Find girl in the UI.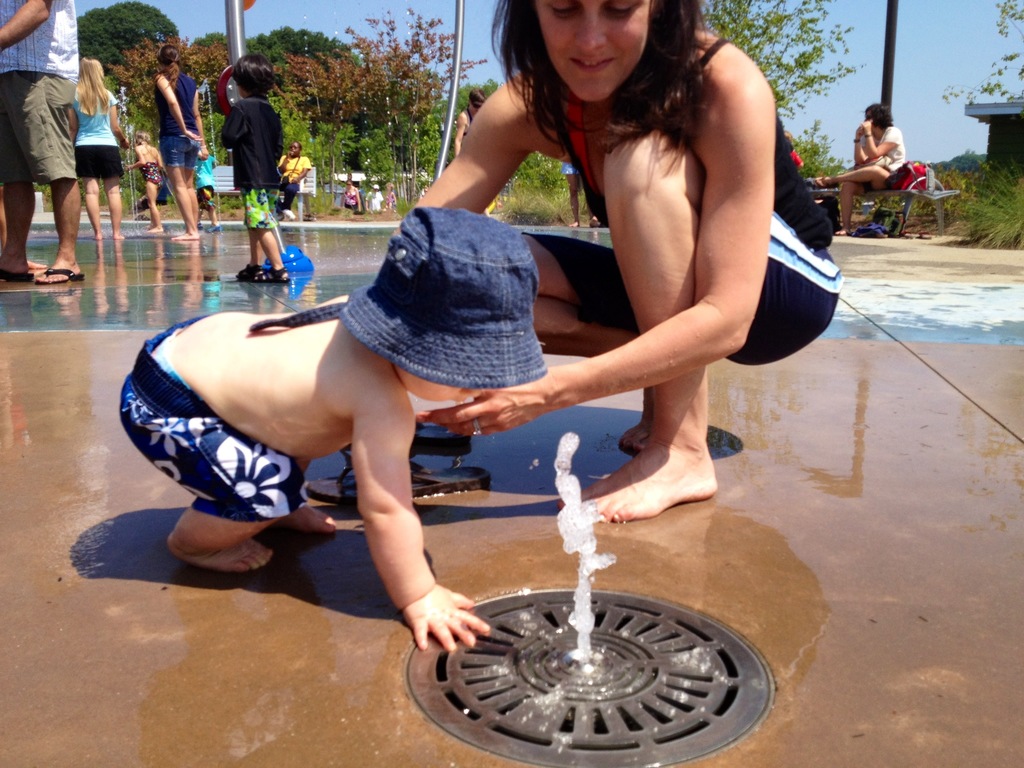
UI element at {"x1": 122, "y1": 202, "x2": 550, "y2": 650}.
